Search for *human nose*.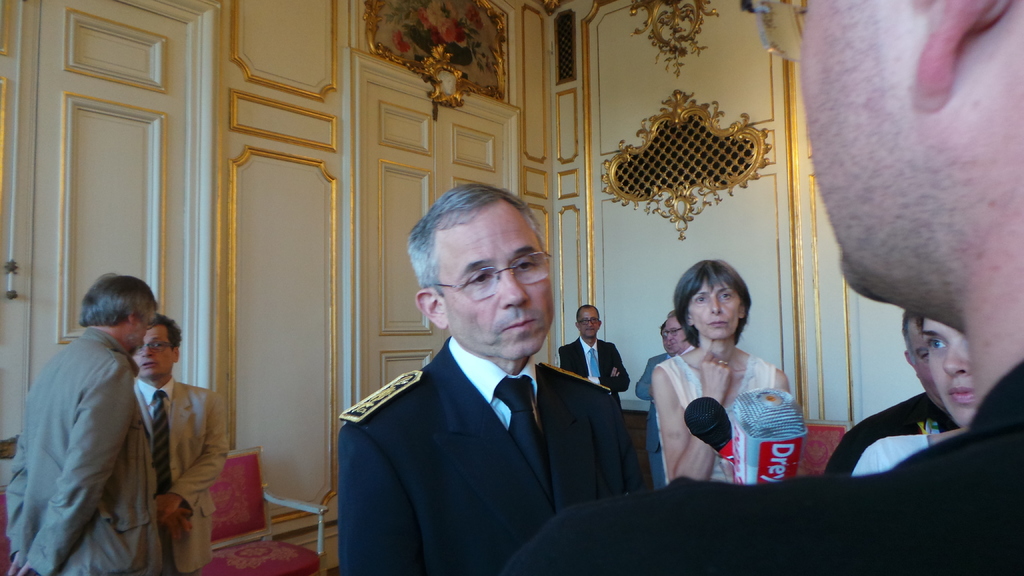
Found at pyautogui.locateOnScreen(942, 342, 968, 381).
